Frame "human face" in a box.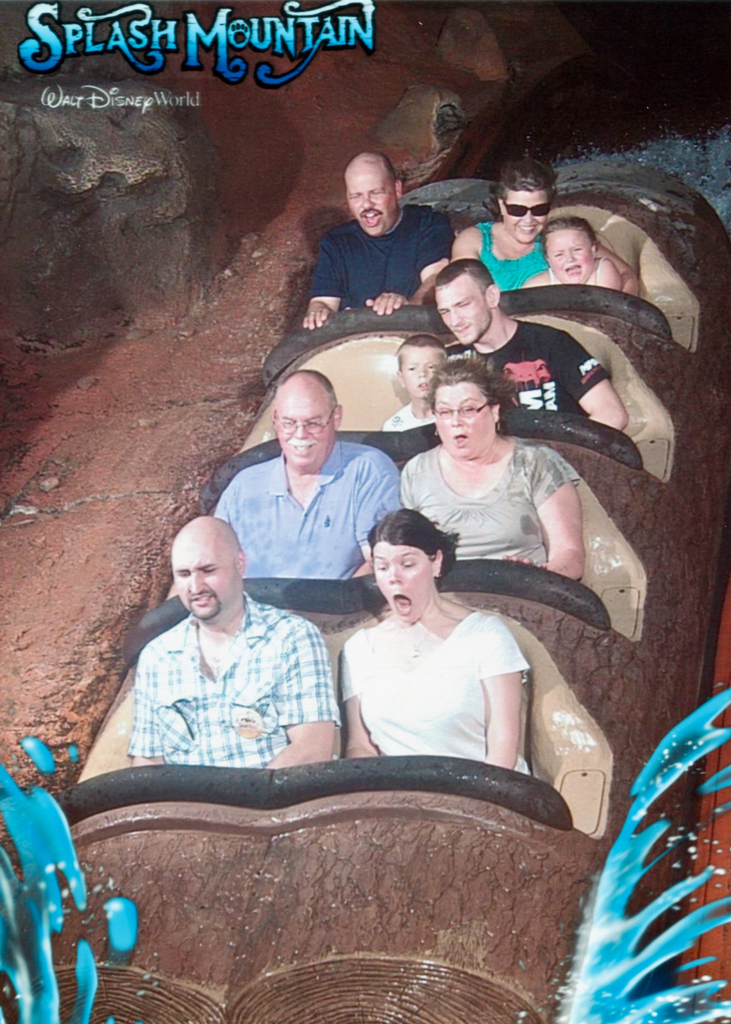
(435,284,488,350).
